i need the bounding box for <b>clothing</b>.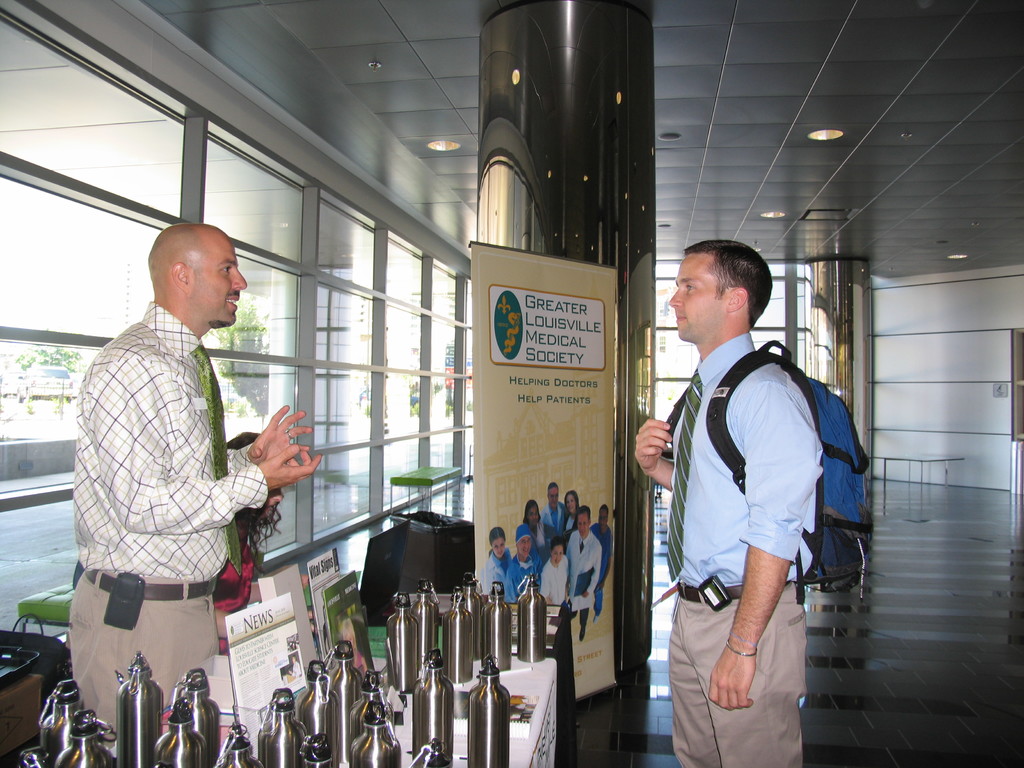
Here it is: {"left": 568, "top": 529, "right": 600, "bottom": 633}.
